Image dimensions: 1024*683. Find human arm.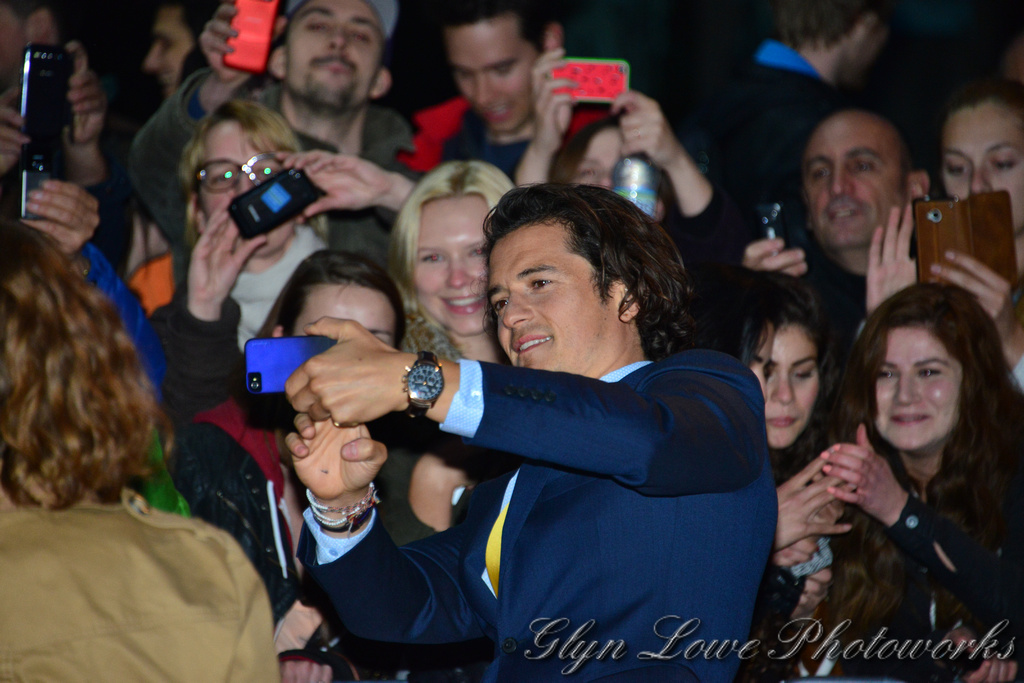
(left=284, top=410, right=490, bottom=642).
